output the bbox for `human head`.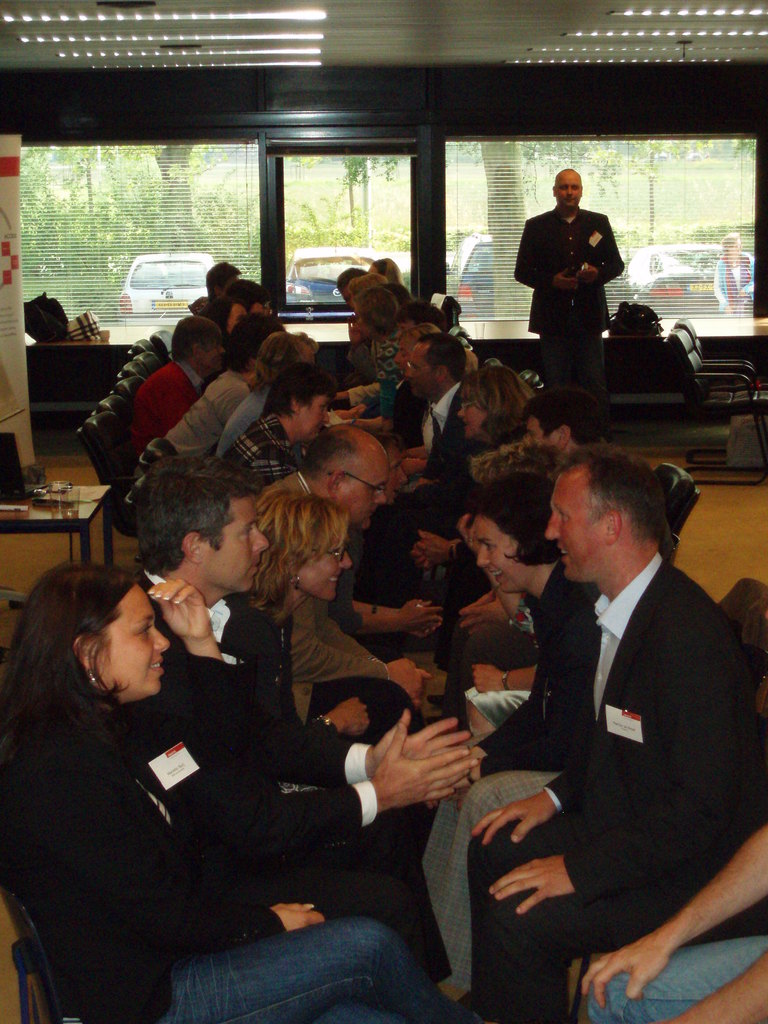
pyautogui.locateOnScreen(205, 263, 243, 303).
